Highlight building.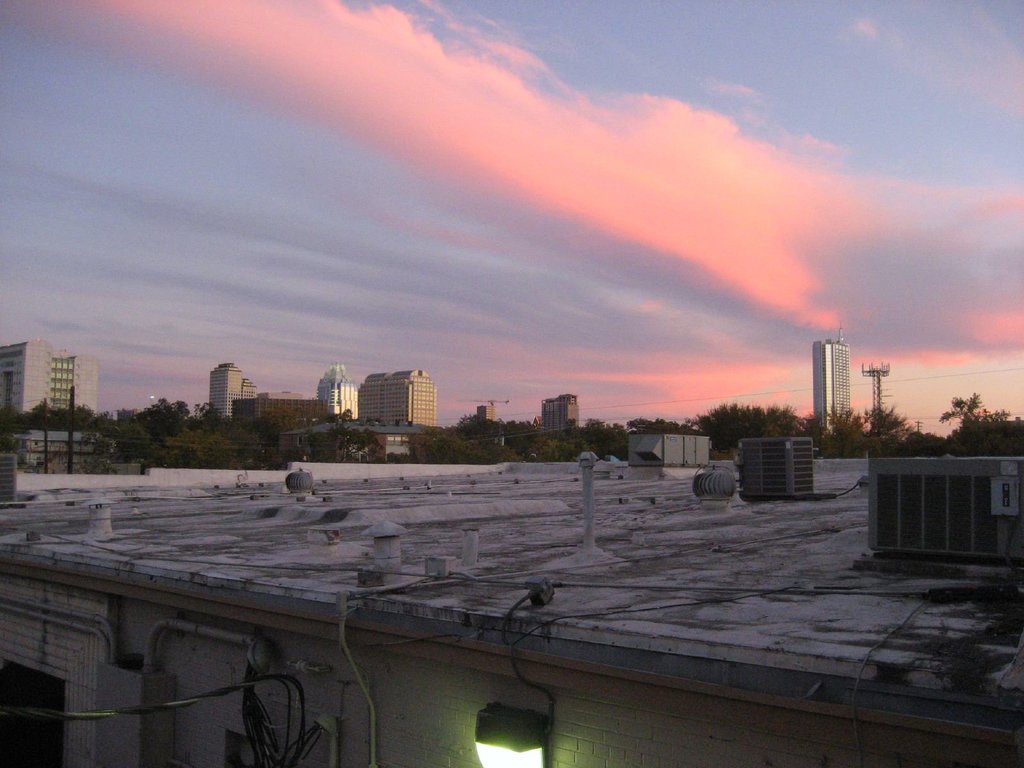
Highlighted region: 8 428 102 468.
